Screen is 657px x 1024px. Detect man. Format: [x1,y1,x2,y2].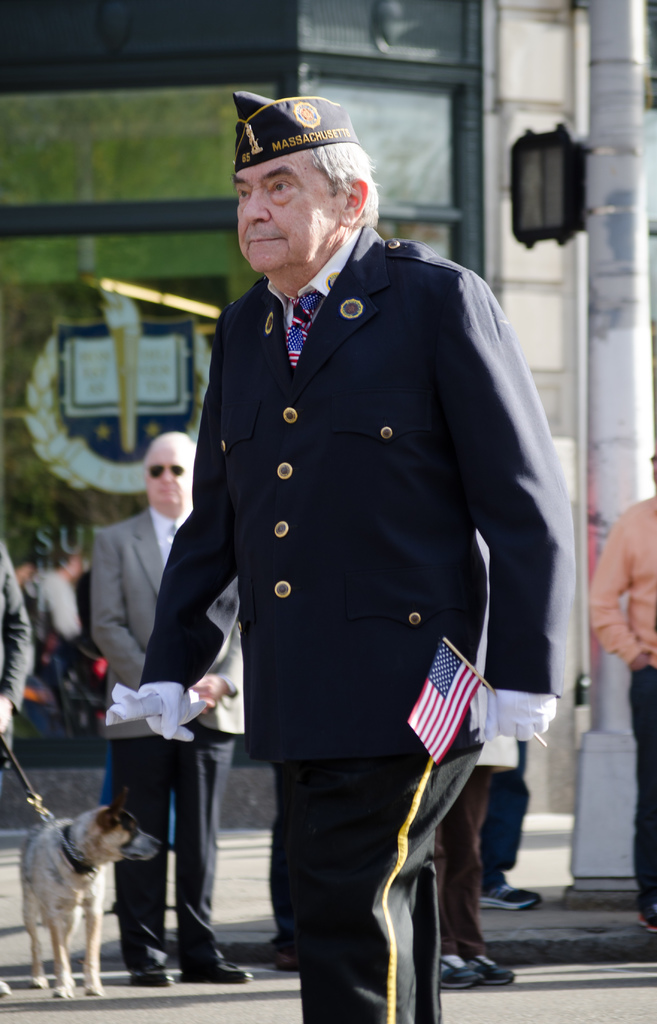
[0,543,33,753].
